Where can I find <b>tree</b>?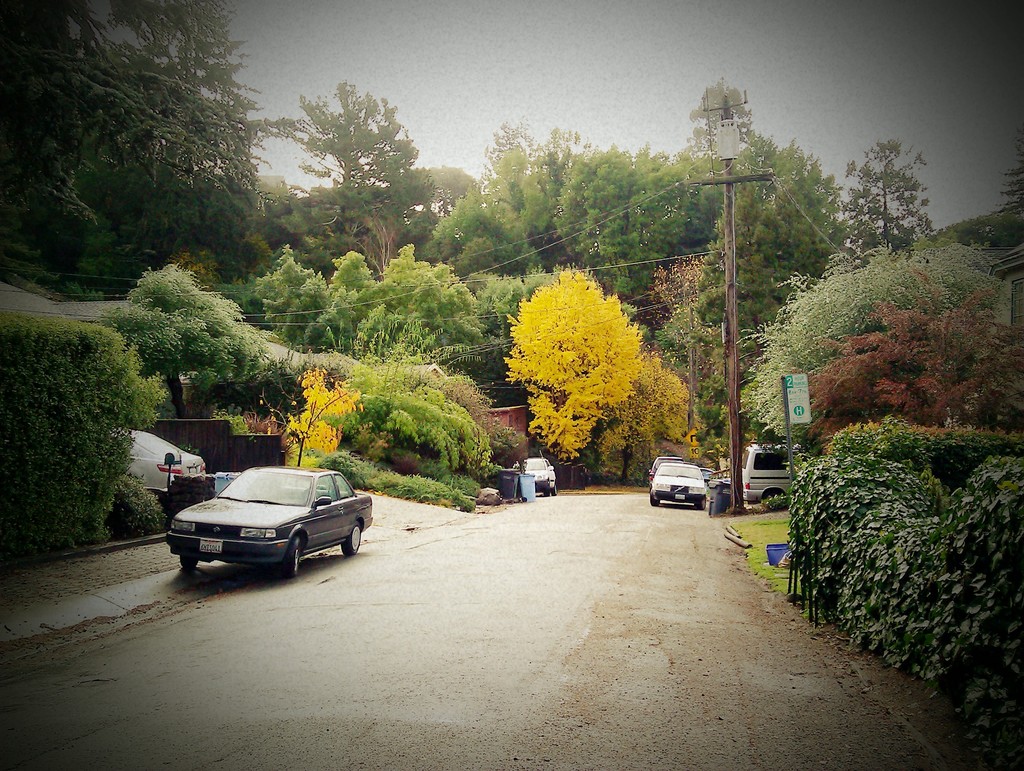
You can find it at bbox(0, 0, 273, 299).
